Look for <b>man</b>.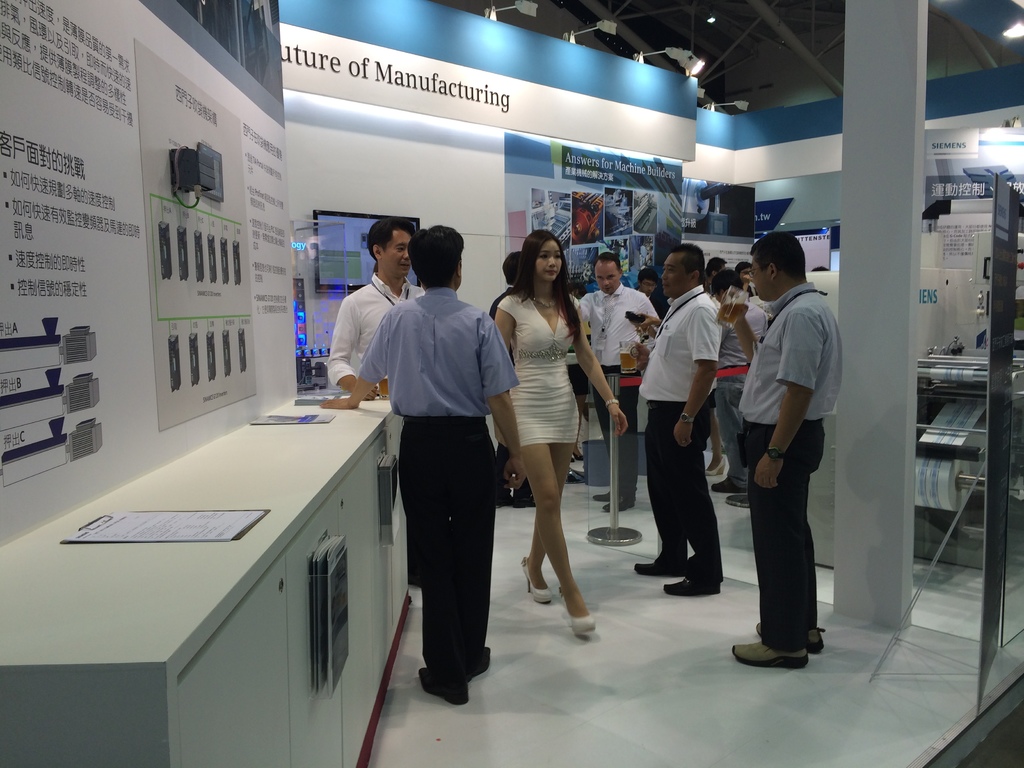
Found: Rect(701, 257, 728, 301).
